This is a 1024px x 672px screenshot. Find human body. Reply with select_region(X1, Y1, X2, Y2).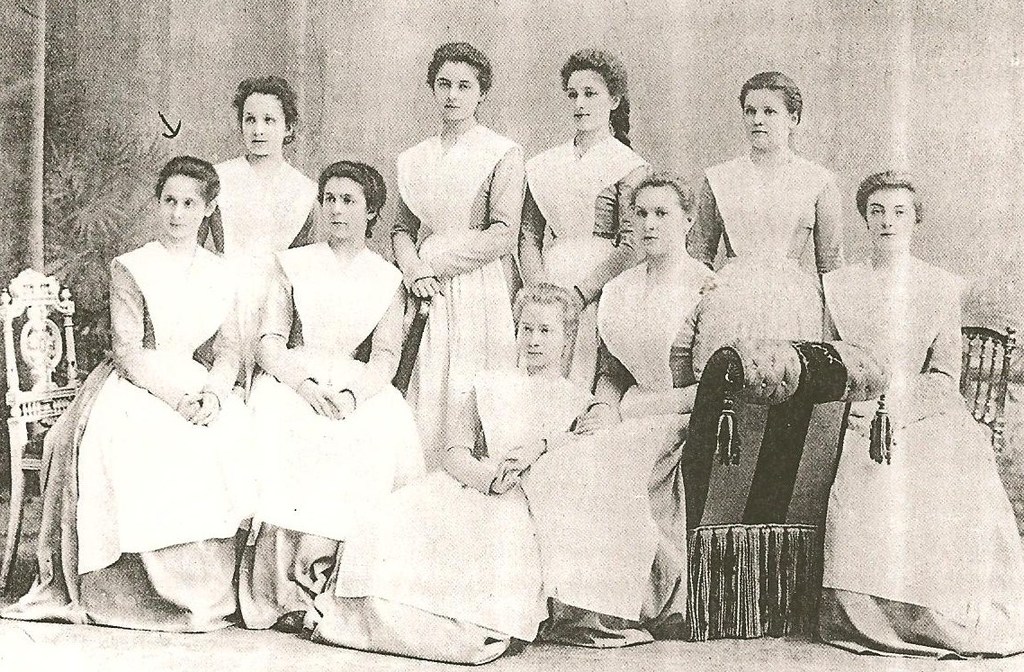
select_region(301, 279, 576, 663).
